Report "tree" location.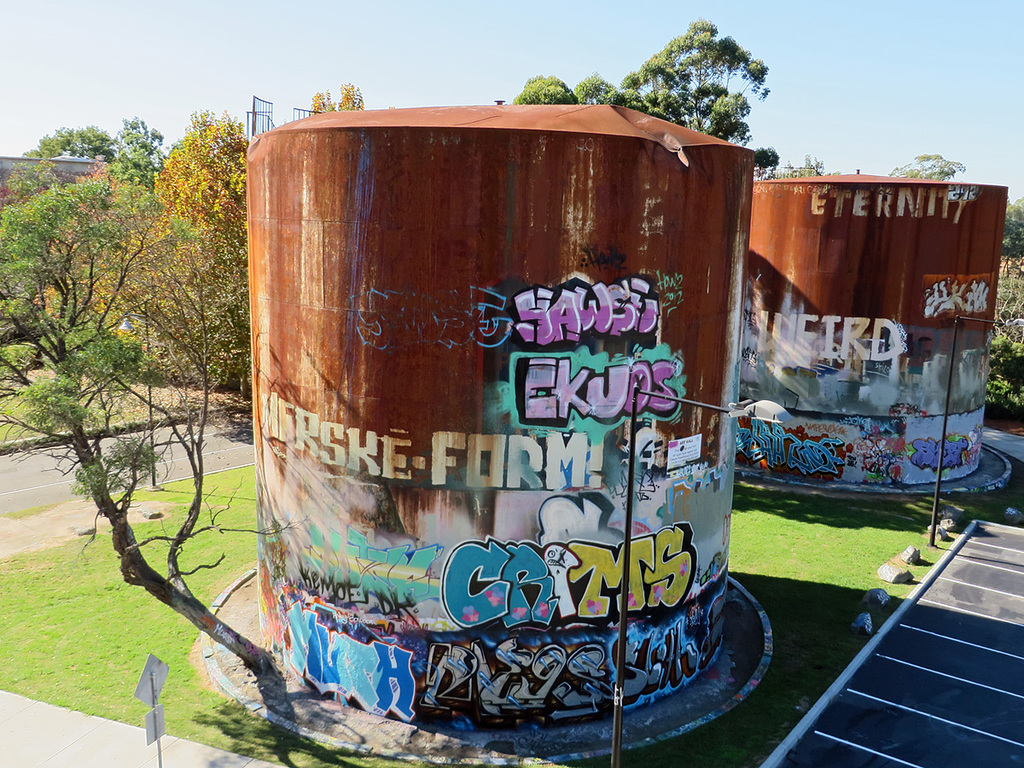
Report: (x1=0, y1=111, x2=162, y2=210).
